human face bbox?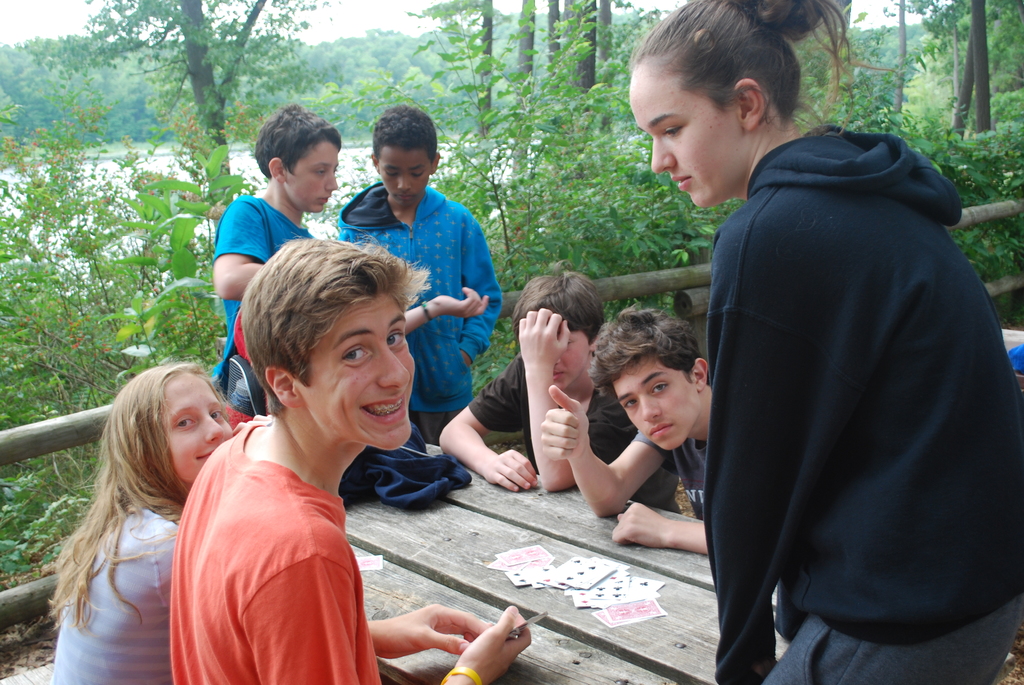
(608,361,694,459)
